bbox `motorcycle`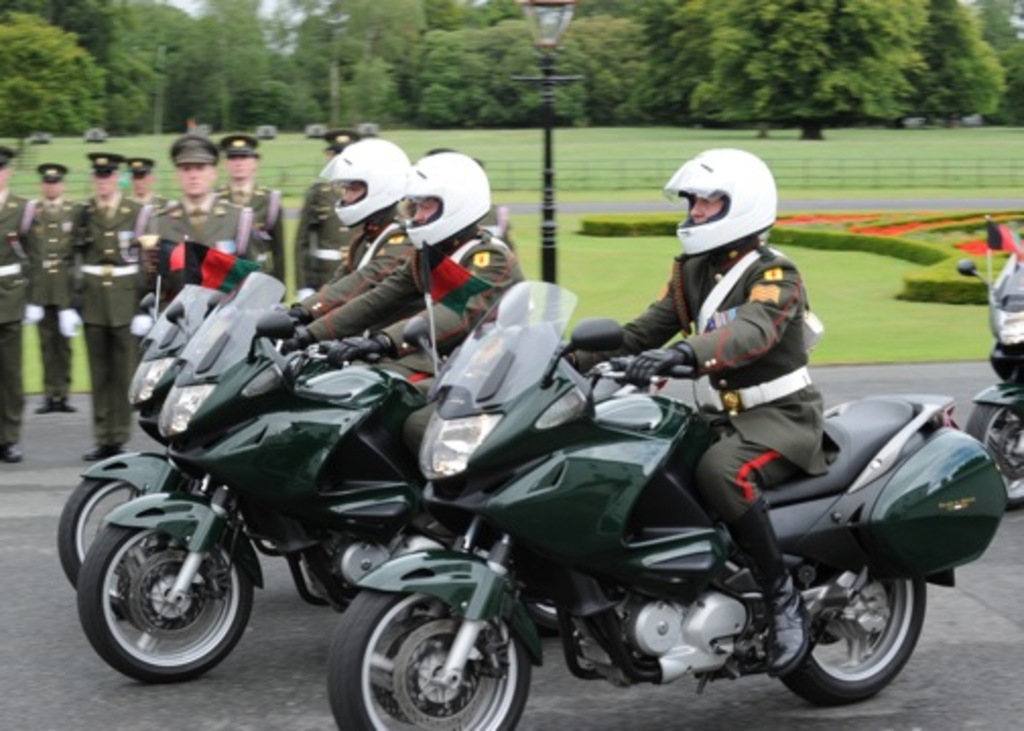
bbox(955, 215, 1022, 518)
